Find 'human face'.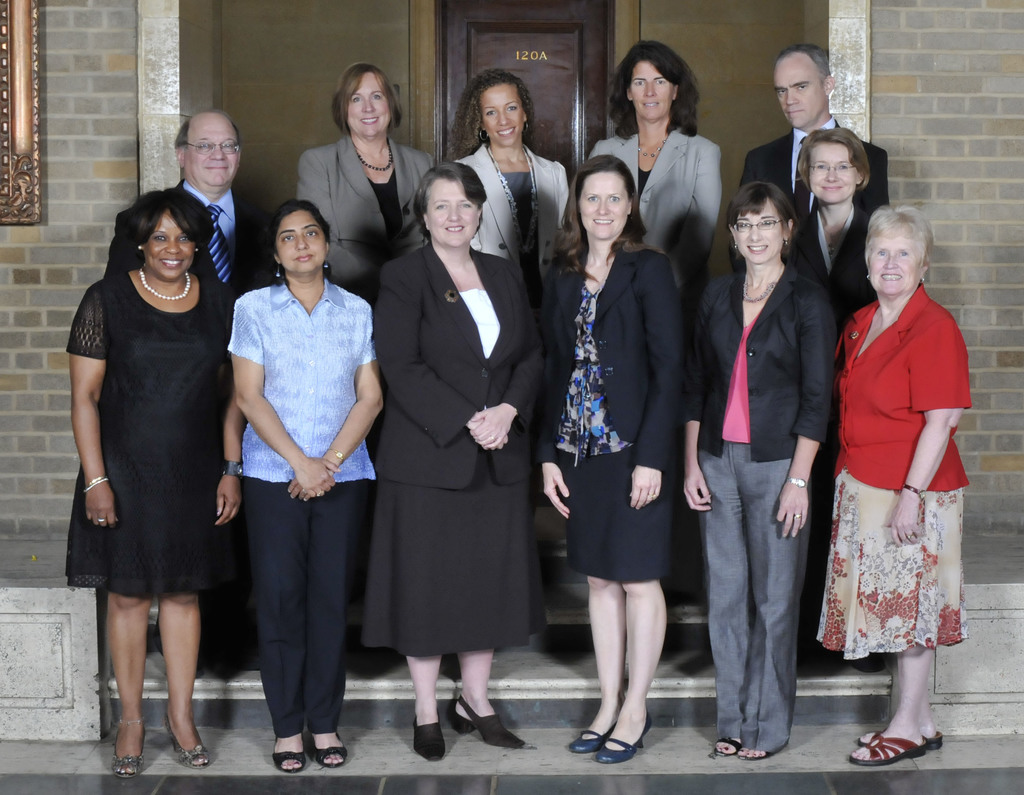
pyautogui.locateOnScreen(348, 74, 392, 138).
